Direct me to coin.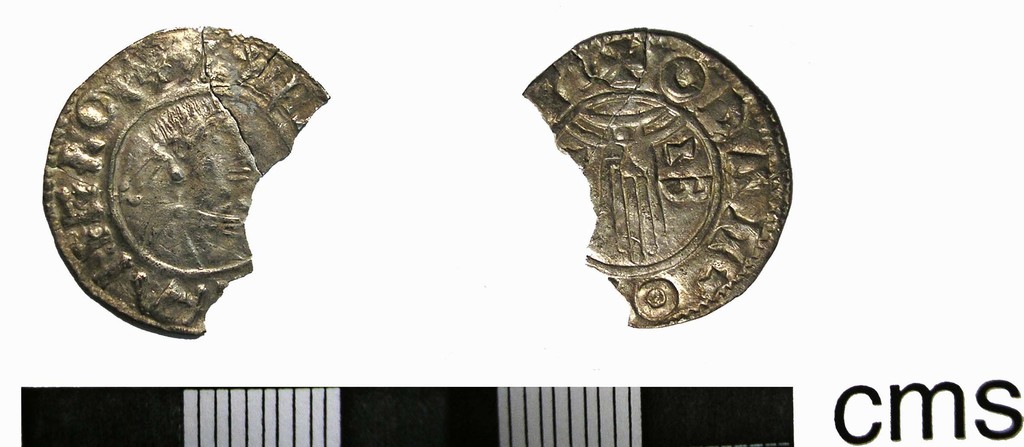
Direction: 523:28:792:325.
